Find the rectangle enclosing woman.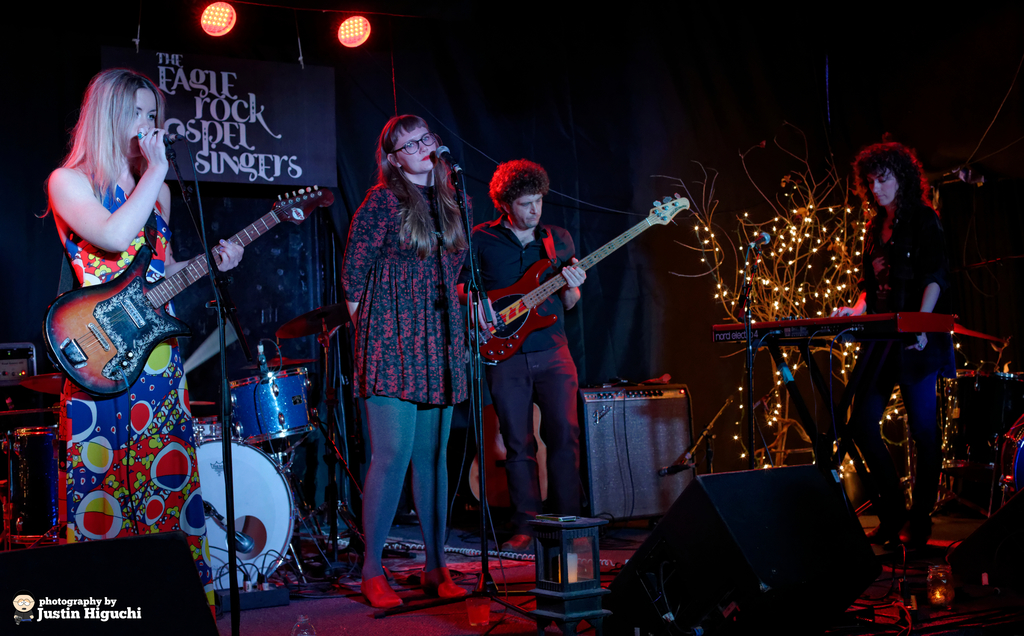
{"left": 32, "top": 69, "right": 244, "bottom": 620}.
